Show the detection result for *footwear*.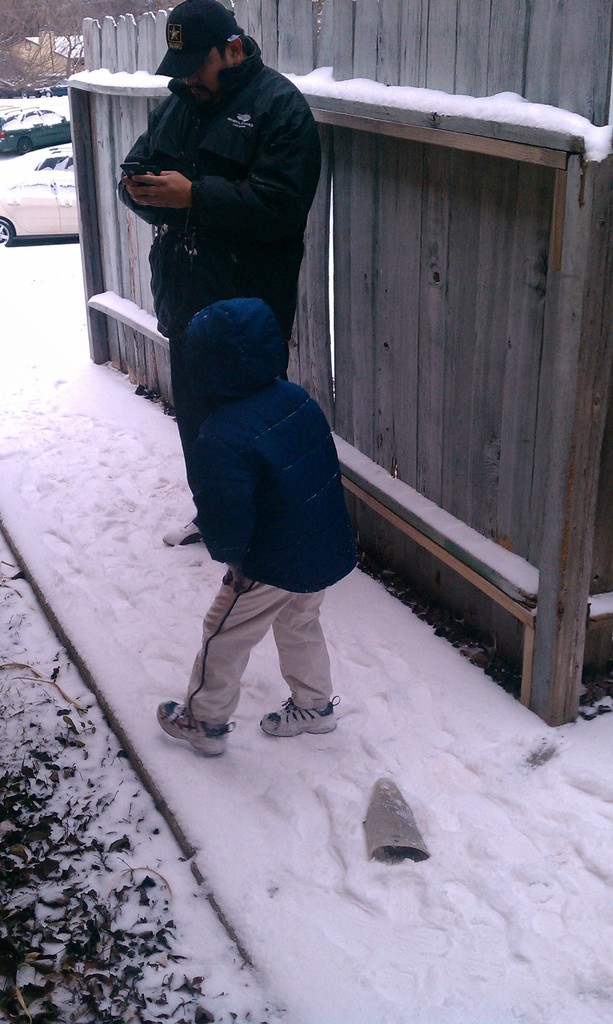
<box>157,697,239,762</box>.
